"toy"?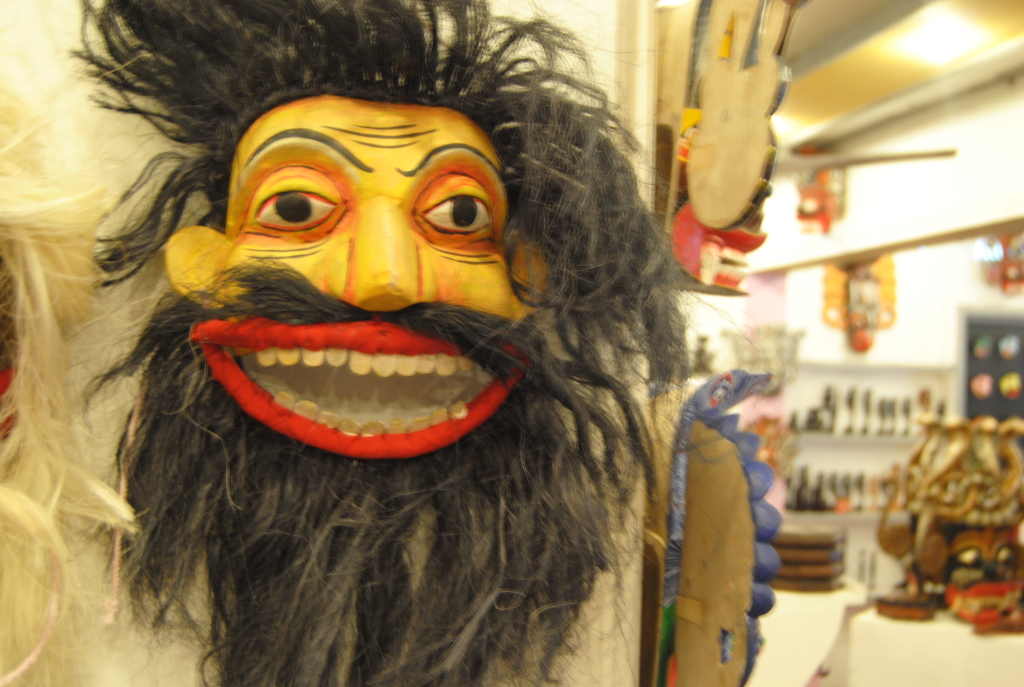
box=[662, 0, 804, 296]
